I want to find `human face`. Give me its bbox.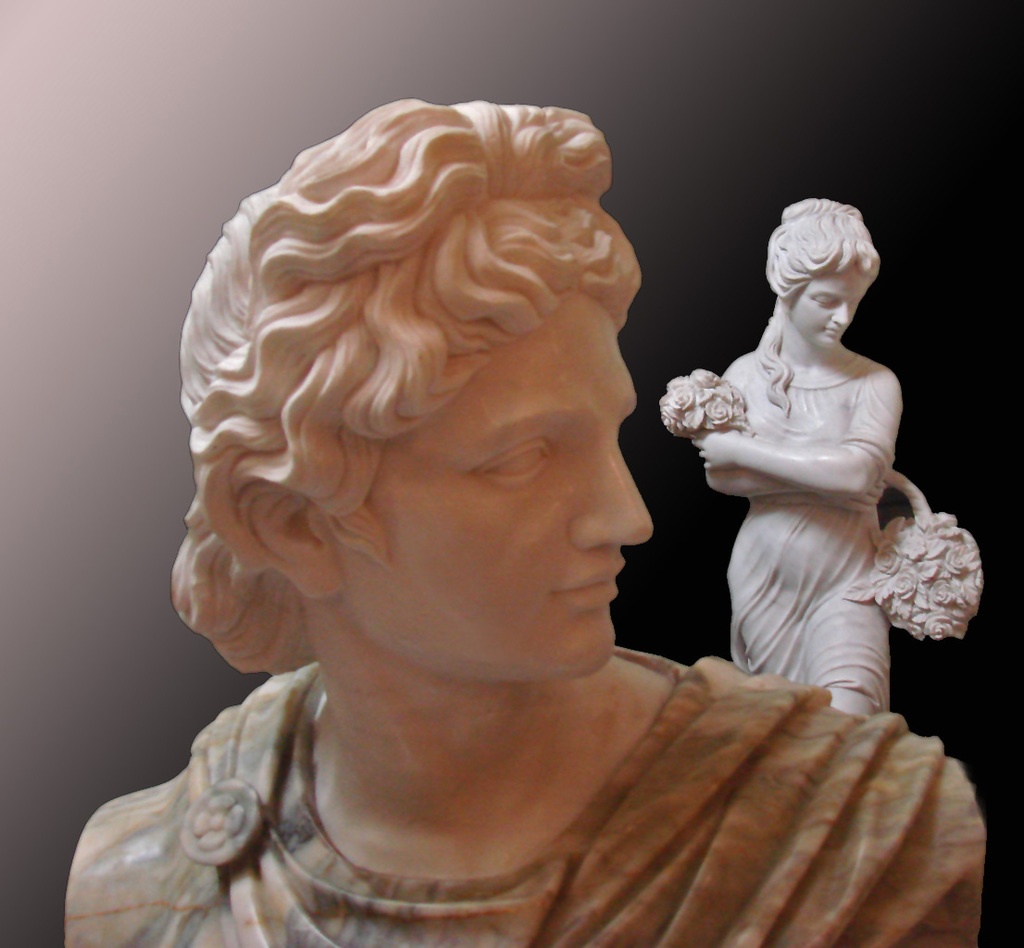
Rect(328, 288, 655, 683).
